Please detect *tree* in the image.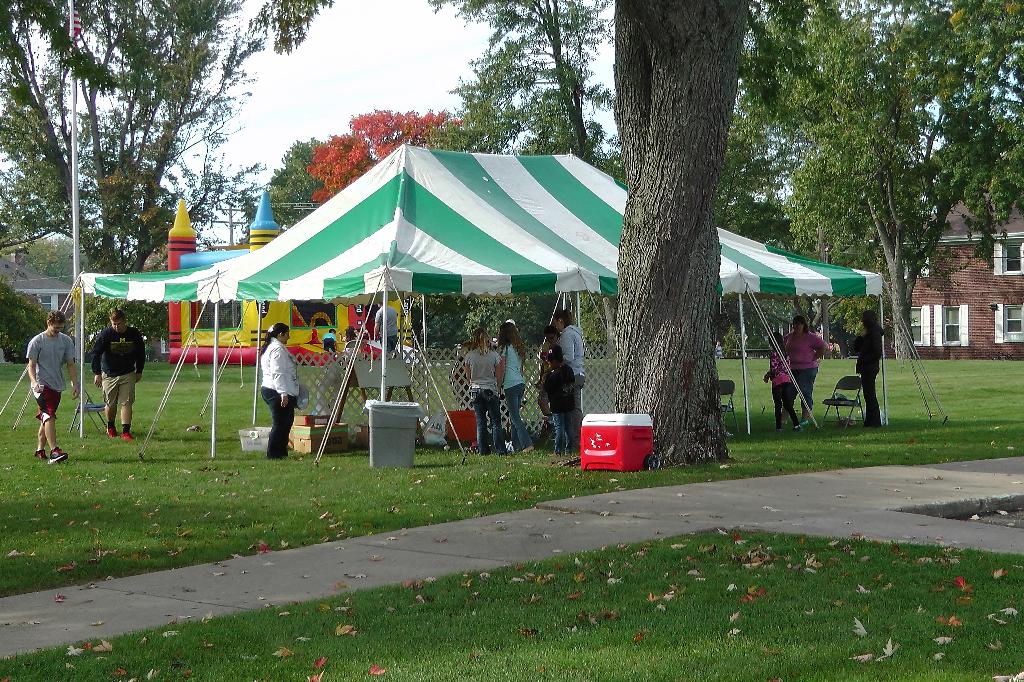
select_region(732, 0, 1023, 361).
